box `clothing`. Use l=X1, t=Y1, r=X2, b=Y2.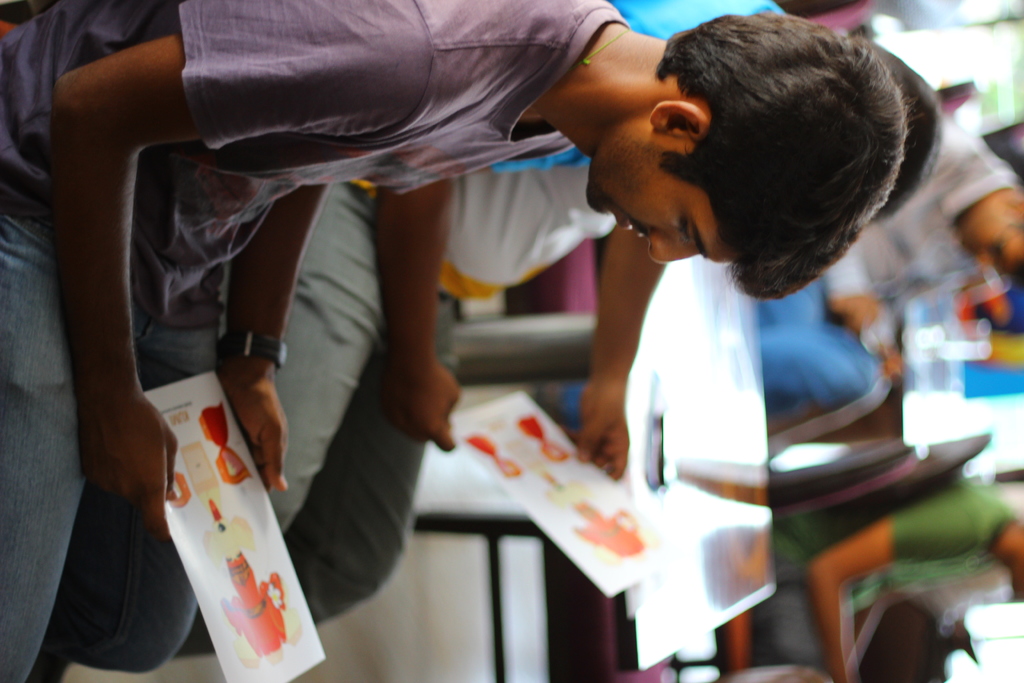
l=0, t=0, r=633, b=682.
